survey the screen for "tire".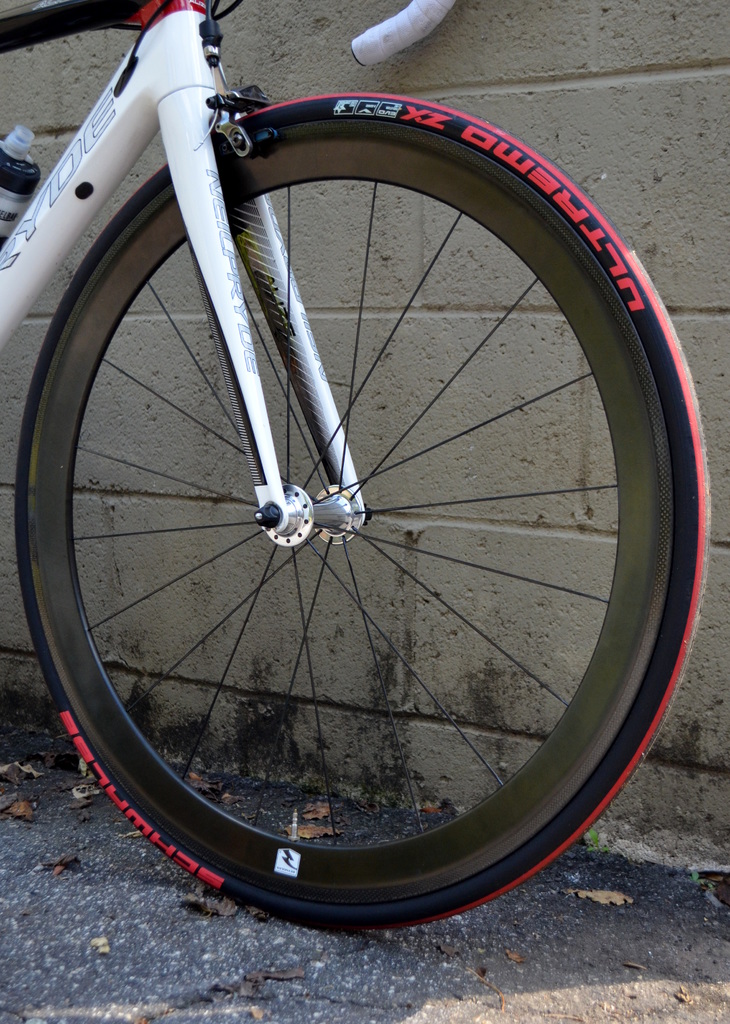
Survey found: locate(15, 99, 711, 931).
